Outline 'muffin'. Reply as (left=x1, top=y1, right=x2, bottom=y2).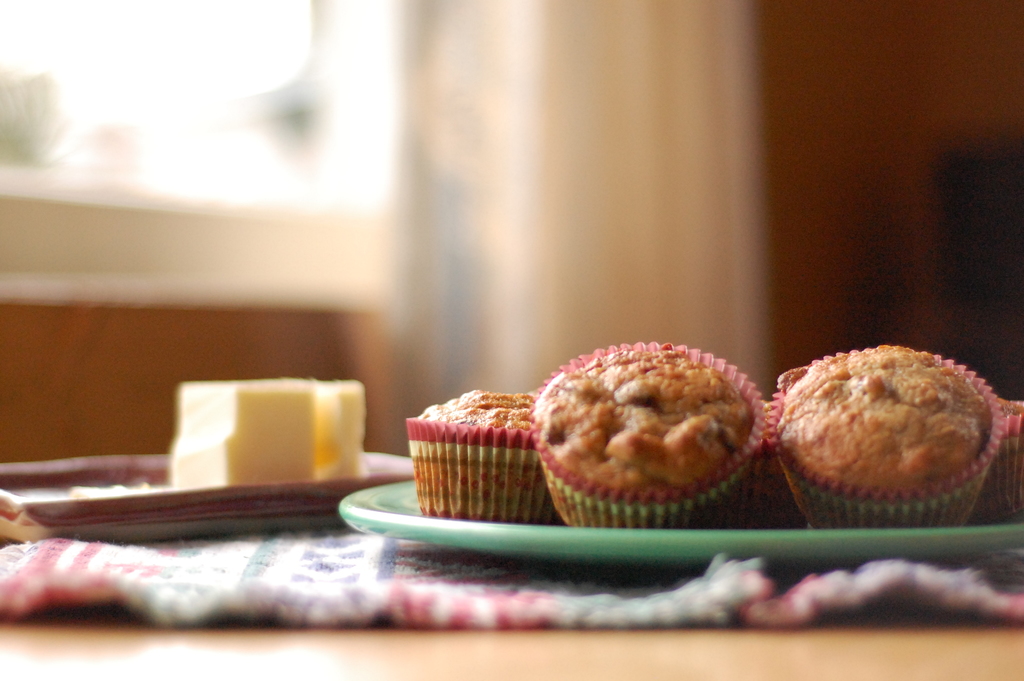
(left=744, top=441, right=808, bottom=539).
